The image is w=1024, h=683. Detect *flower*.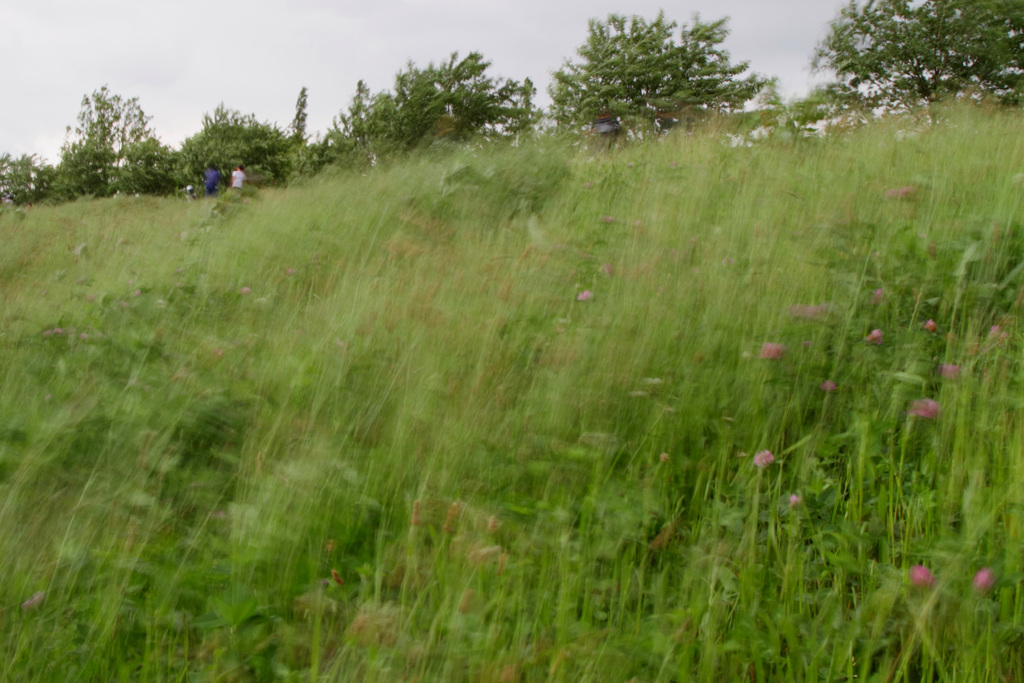
Detection: x1=863 y1=325 x2=884 y2=347.
